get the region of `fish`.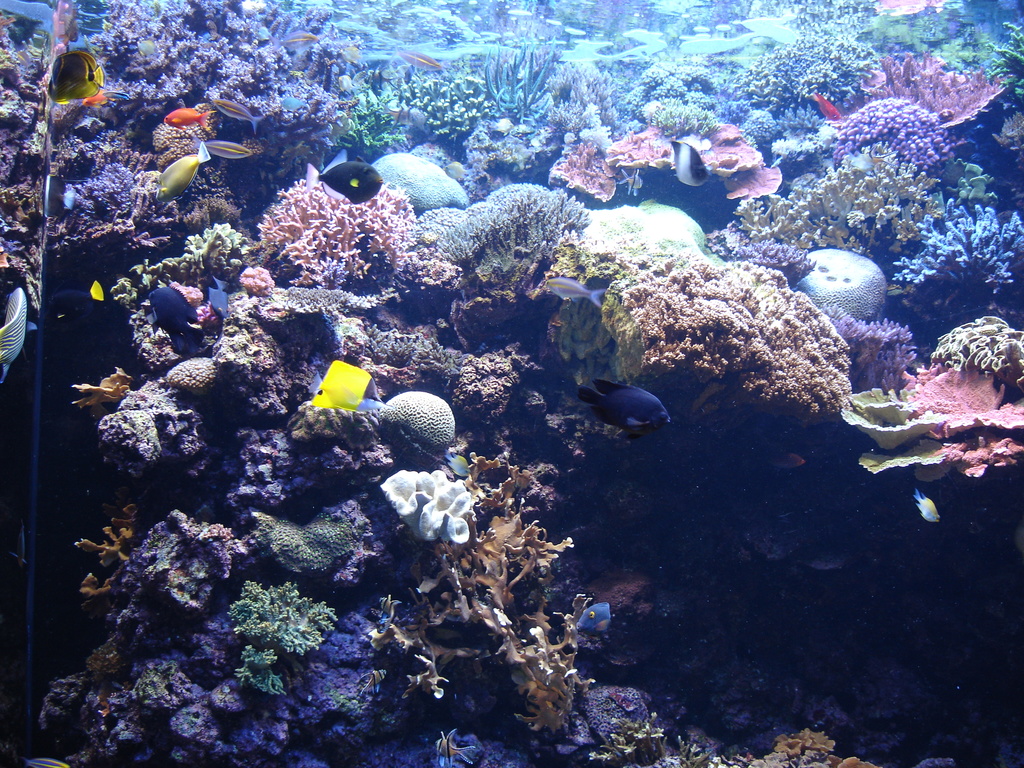
25, 760, 77, 767.
